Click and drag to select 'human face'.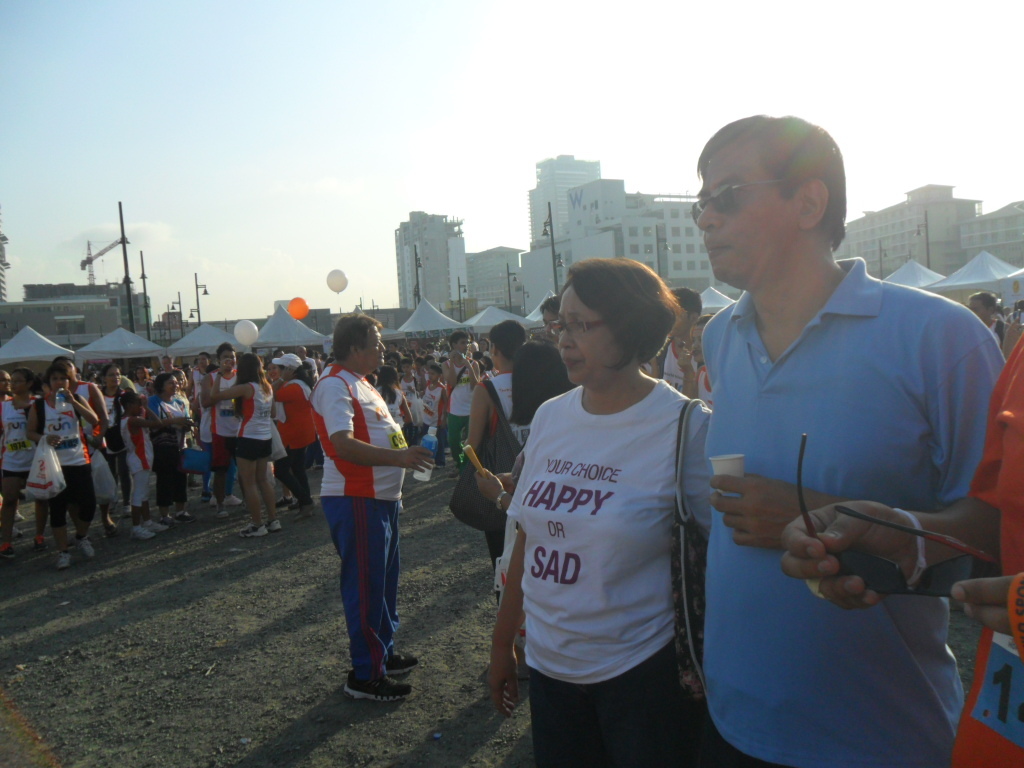
Selection: region(182, 365, 191, 371).
